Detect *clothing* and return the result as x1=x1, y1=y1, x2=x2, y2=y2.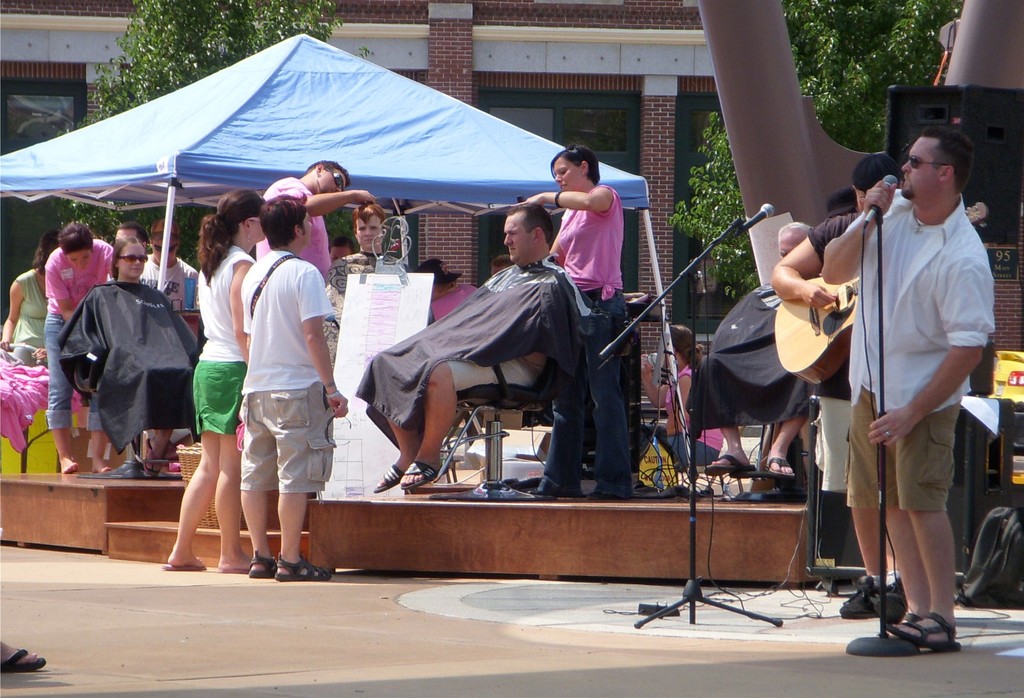
x1=842, y1=199, x2=1023, y2=520.
